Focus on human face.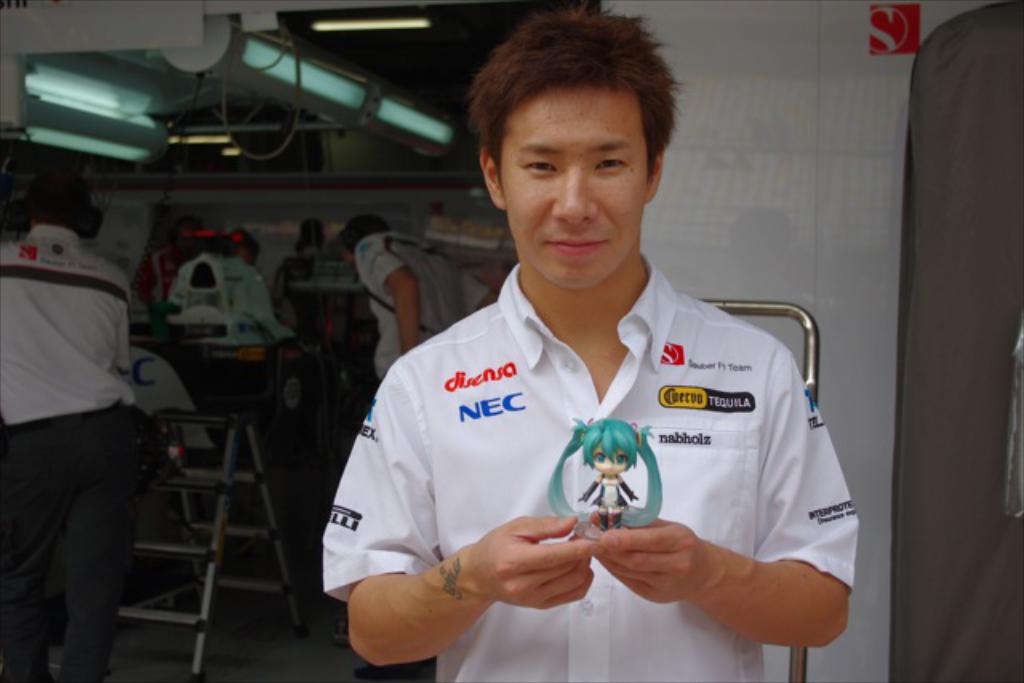
Focused at [left=498, top=86, right=642, bottom=293].
